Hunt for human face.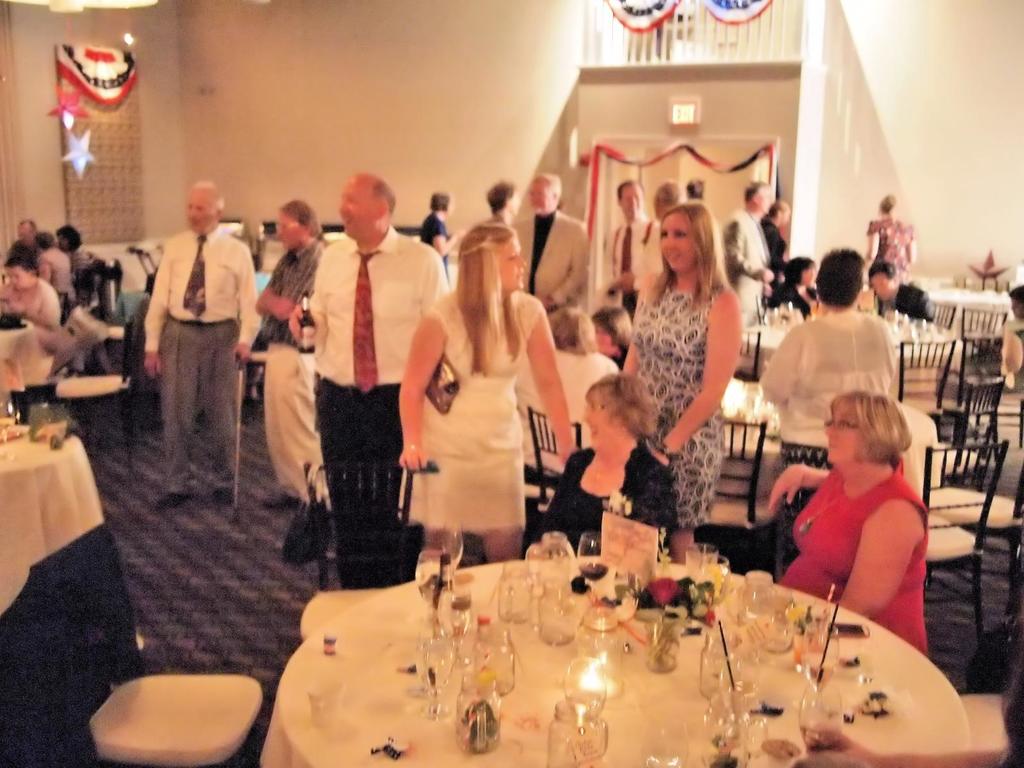
Hunted down at {"left": 494, "top": 237, "right": 527, "bottom": 292}.
